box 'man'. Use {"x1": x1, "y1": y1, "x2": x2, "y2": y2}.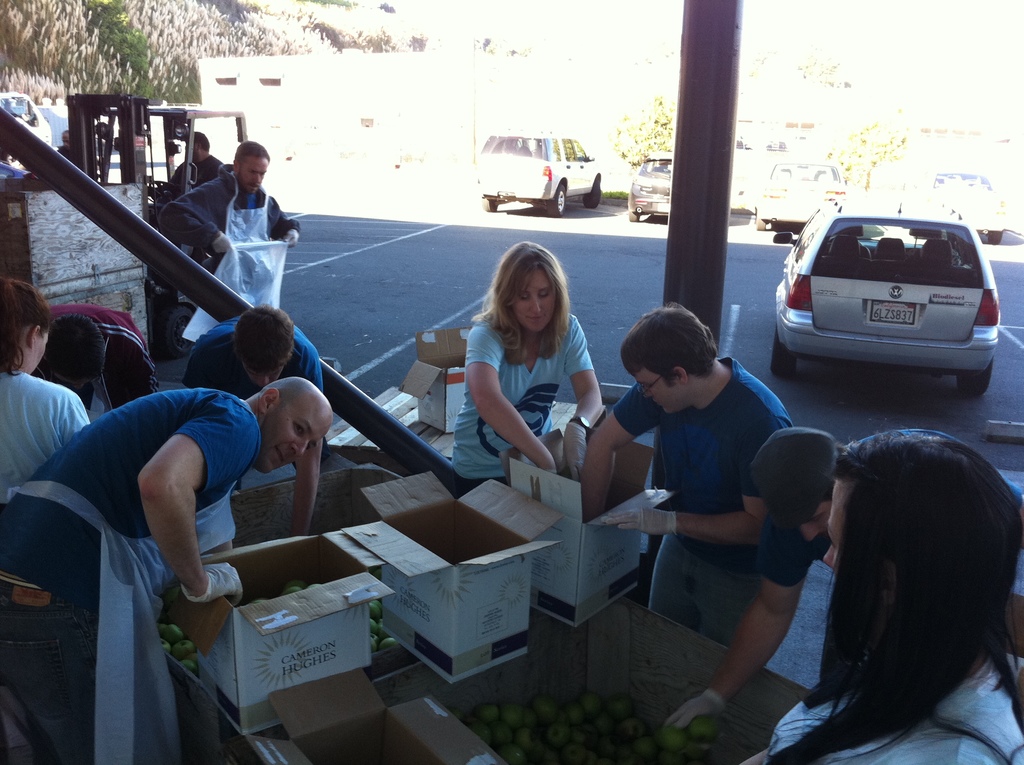
{"x1": 574, "y1": 300, "x2": 796, "y2": 646}.
